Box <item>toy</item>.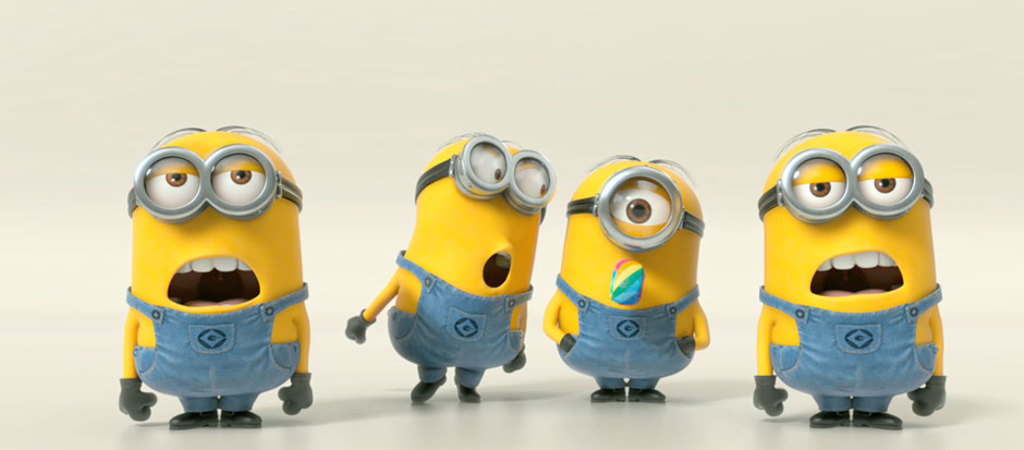
x1=545, y1=153, x2=711, y2=399.
